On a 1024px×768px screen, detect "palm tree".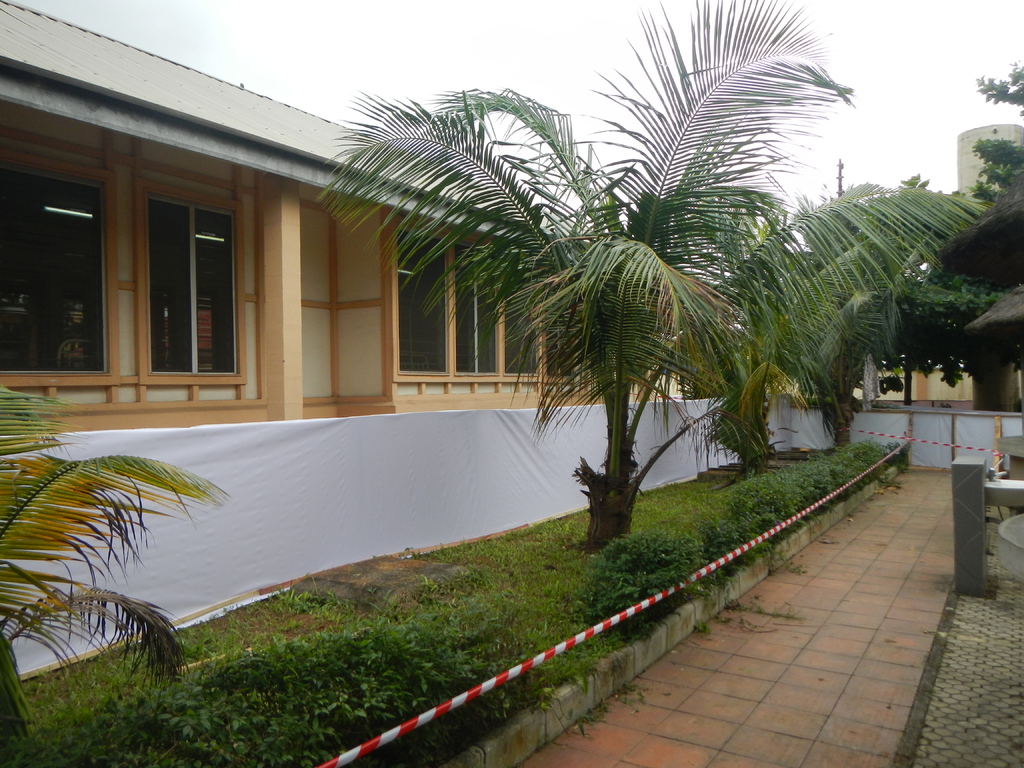
0 383 213 752.
